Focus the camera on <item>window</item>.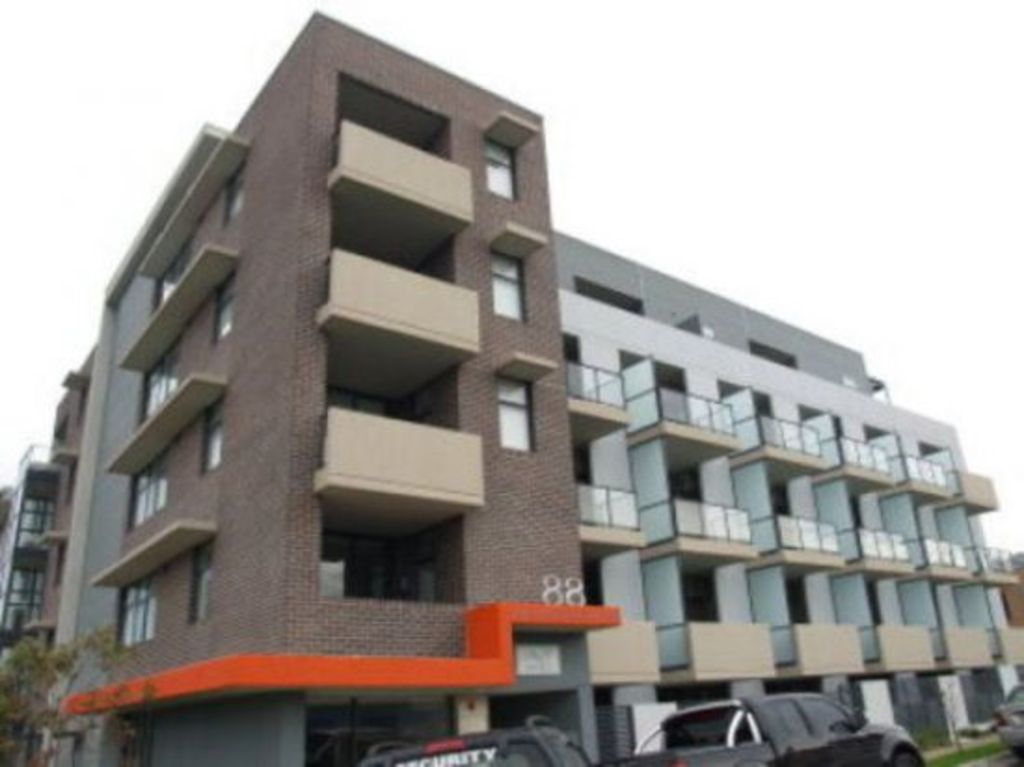
Focus region: 184 540 212 618.
